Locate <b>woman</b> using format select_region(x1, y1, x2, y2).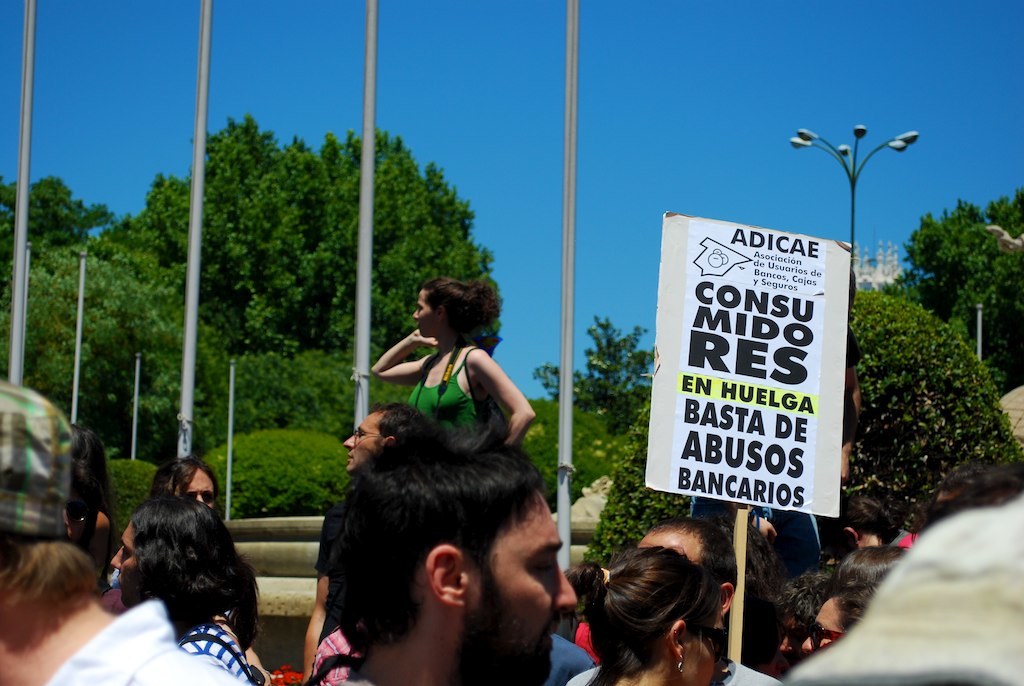
select_region(120, 497, 270, 685).
